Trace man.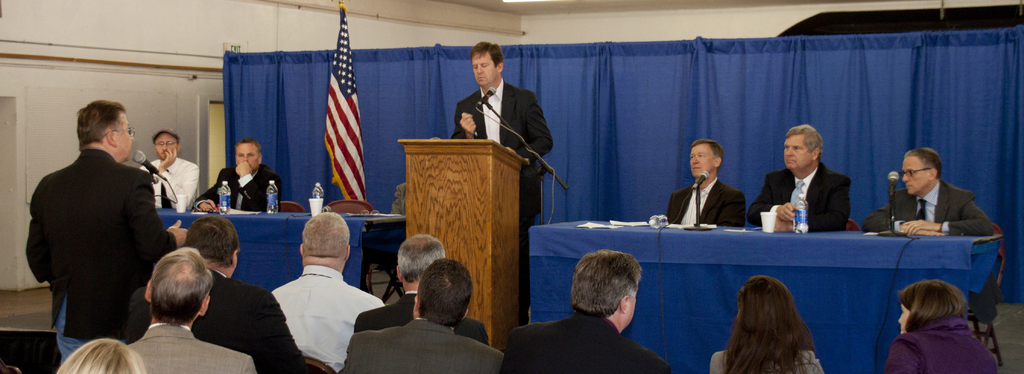
Traced to 354/234/492/347.
